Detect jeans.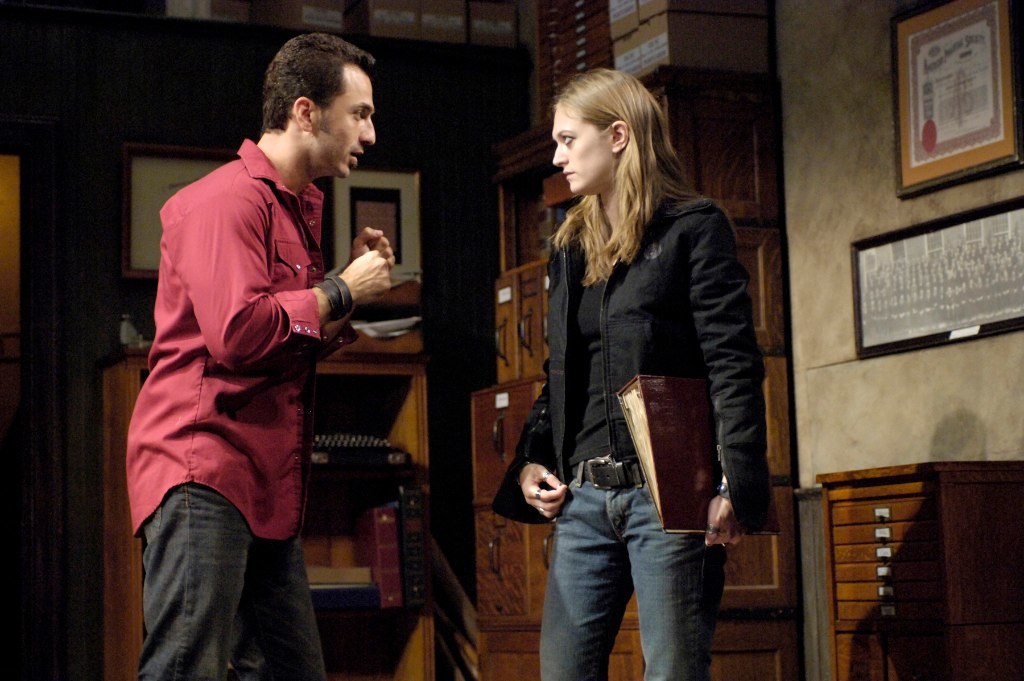
Detected at (left=141, top=482, right=327, bottom=680).
